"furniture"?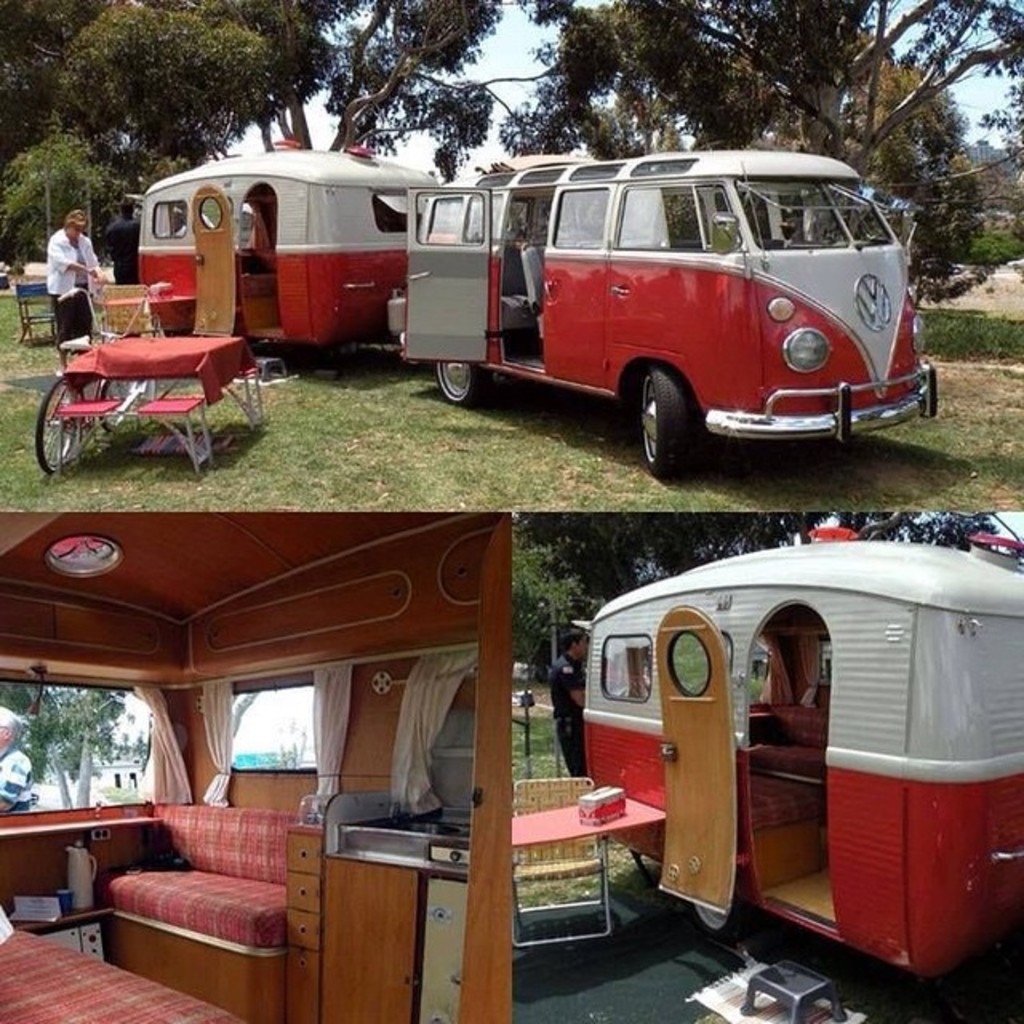
{"x1": 54, "y1": 334, "x2": 259, "y2": 472}
